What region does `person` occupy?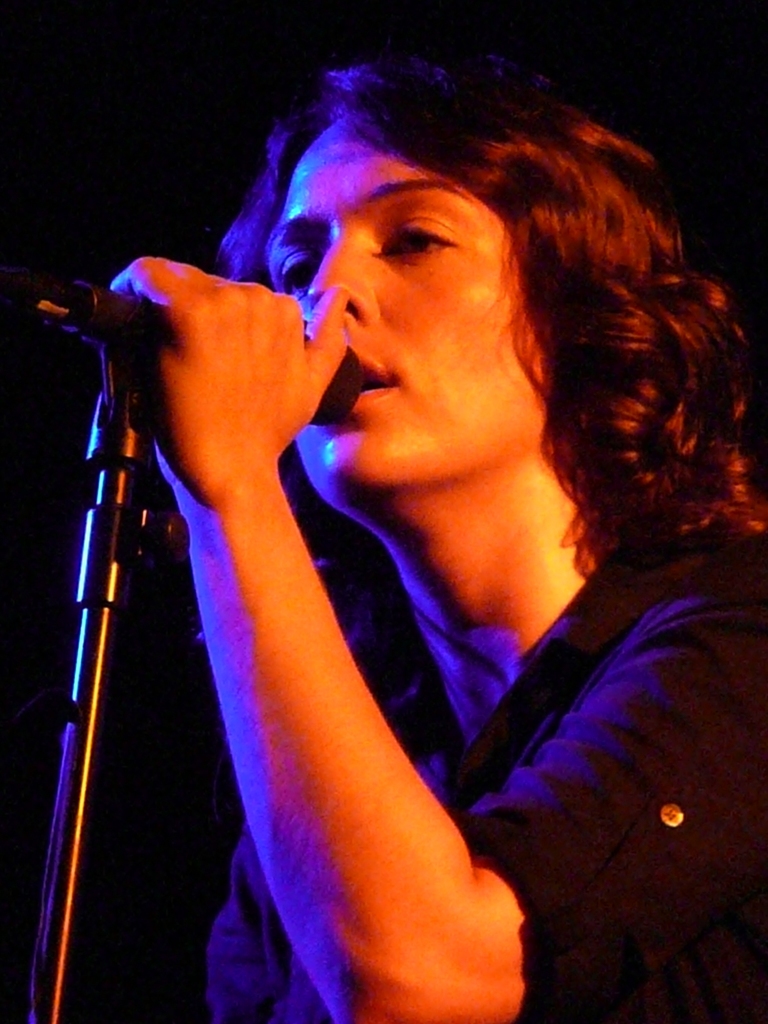
[left=53, top=76, right=754, bottom=986].
